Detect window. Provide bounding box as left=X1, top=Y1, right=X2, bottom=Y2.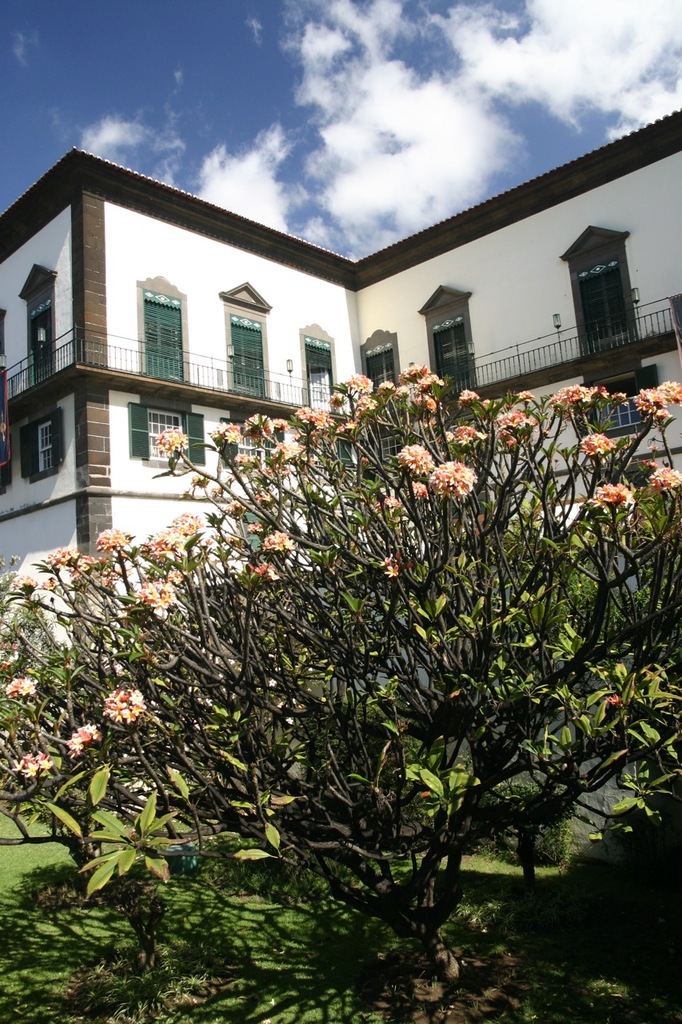
left=301, top=339, right=335, bottom=422.
